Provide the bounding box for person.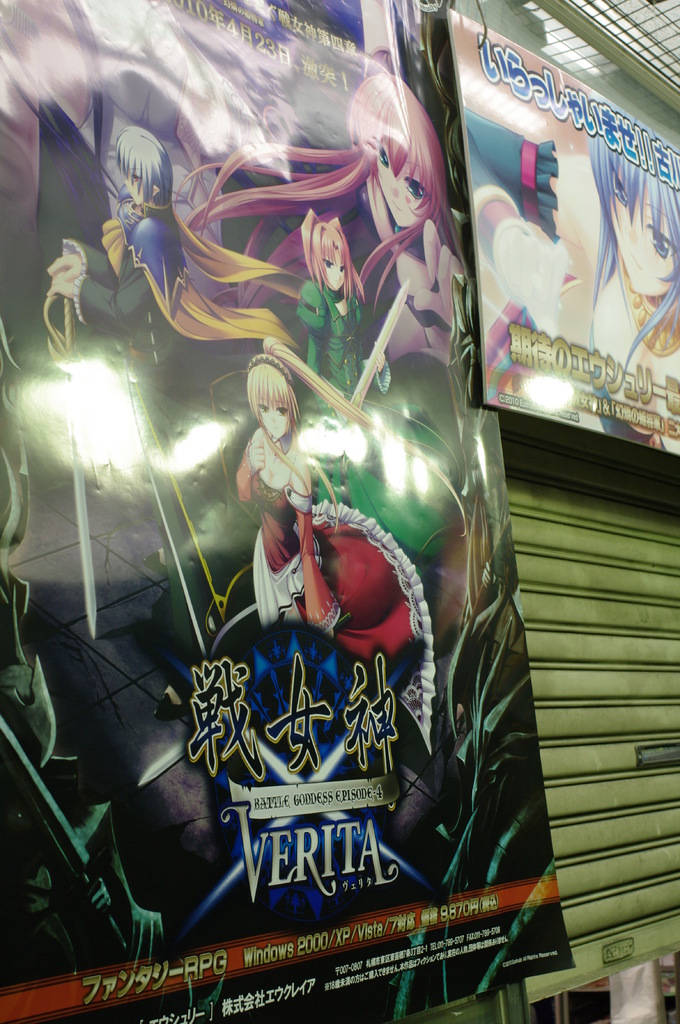
pyautogui.locateOnScreen(42, 126, 232, 376).
